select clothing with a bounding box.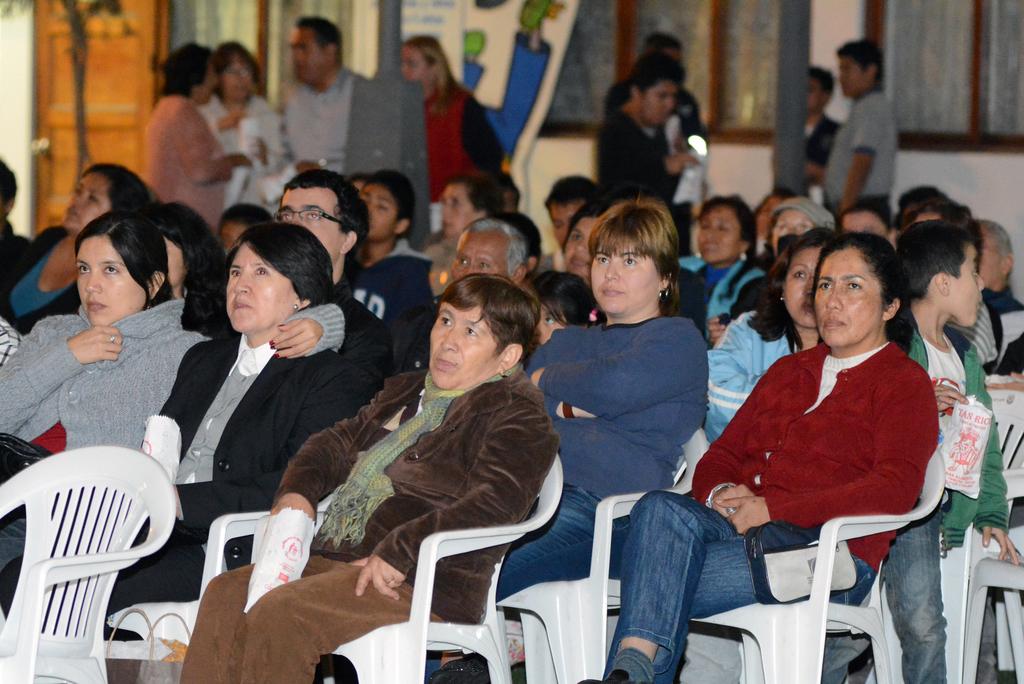
left=180, top=544, right=413, bottom=683.
